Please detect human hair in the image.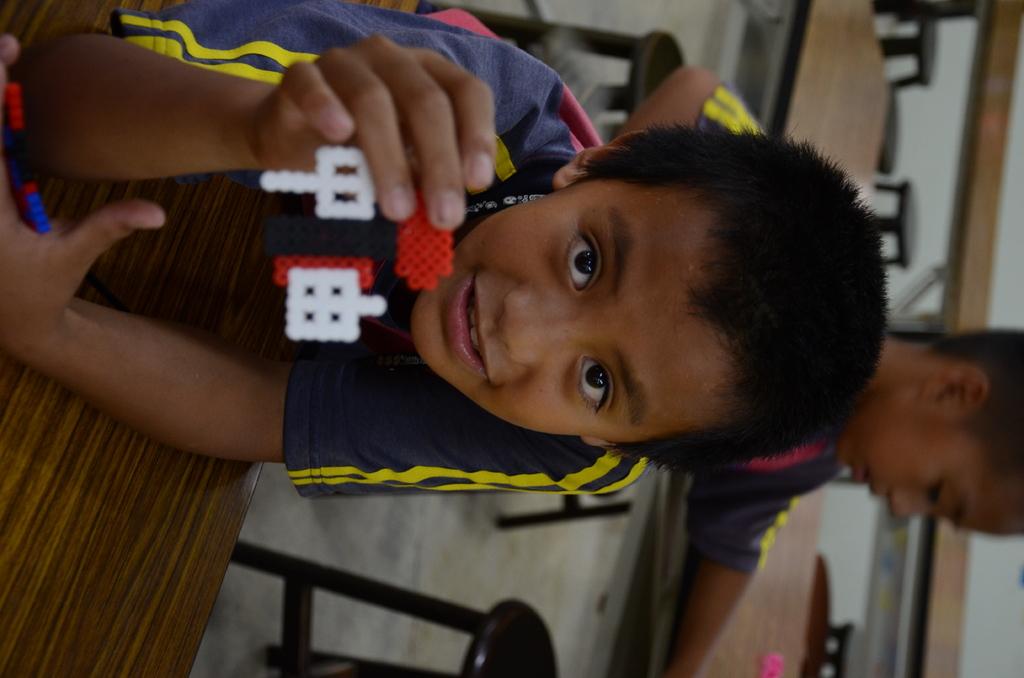
(x1=569, y1=118, x2=888, y2=448).
